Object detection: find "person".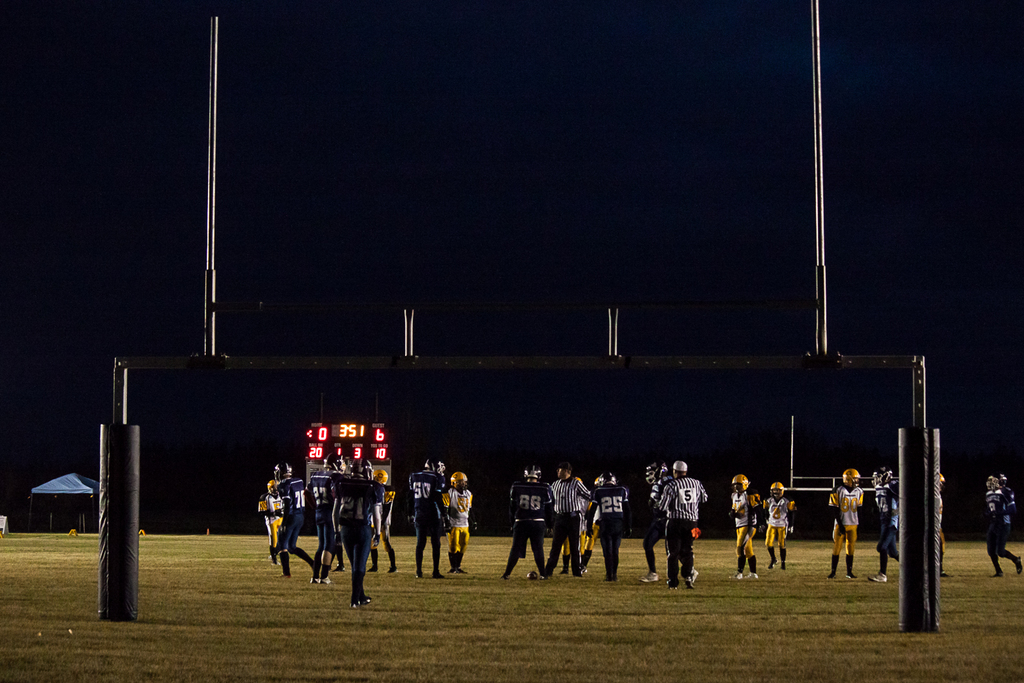
305,446,344,583.
